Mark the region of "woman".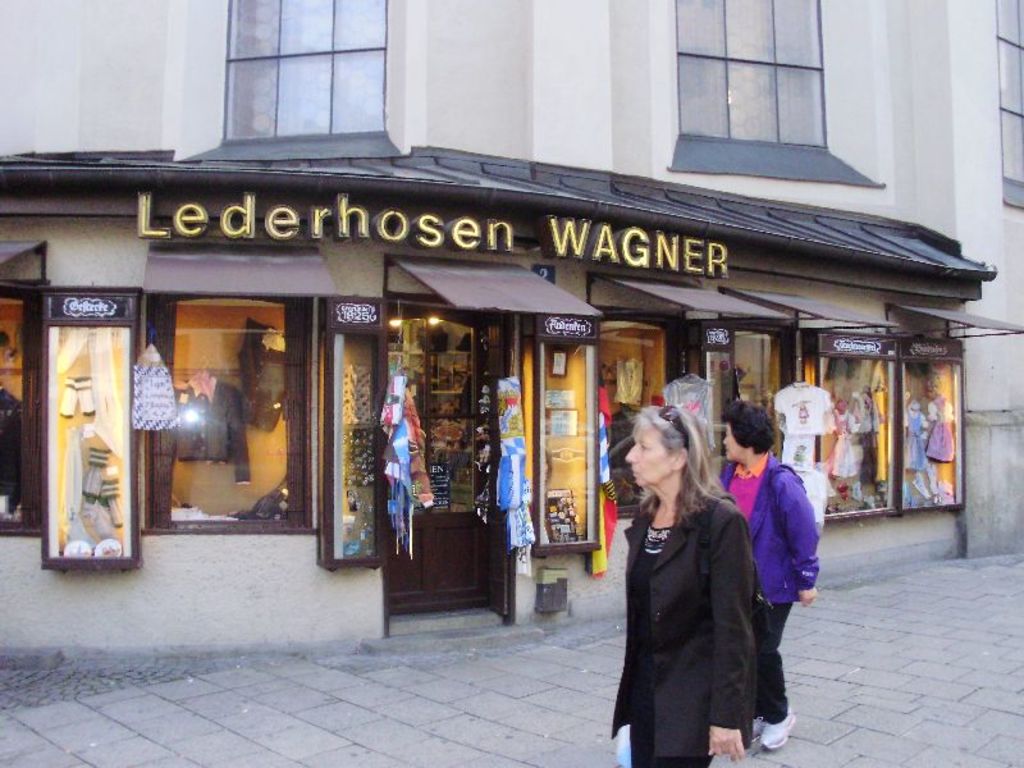
Region: bbox=[716, 399, 823, 749].
